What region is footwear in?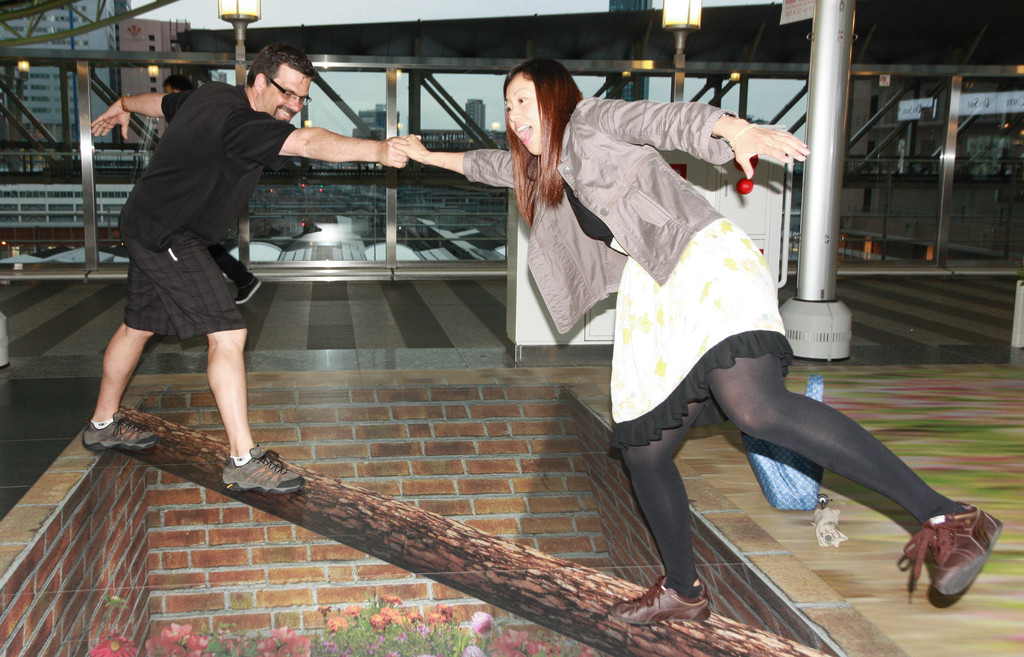
rect(903, 498, 1004, 596).
